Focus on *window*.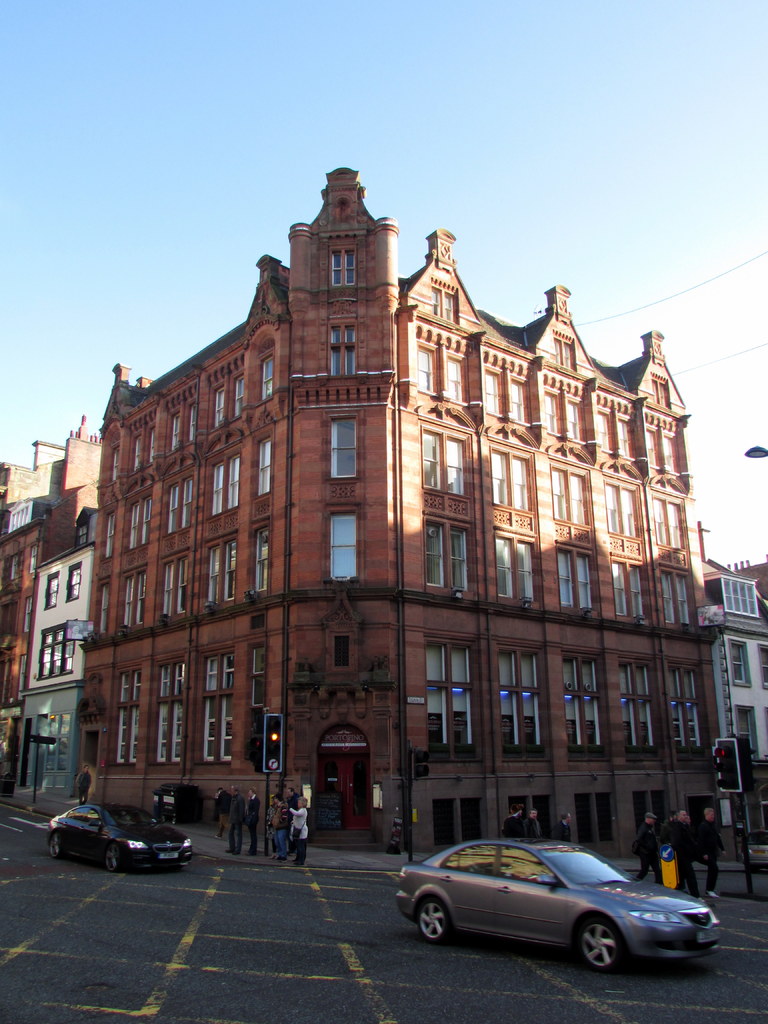
Focused at {"x1": 43, "y1": 572, "x2": 60, "y2": 610}.
